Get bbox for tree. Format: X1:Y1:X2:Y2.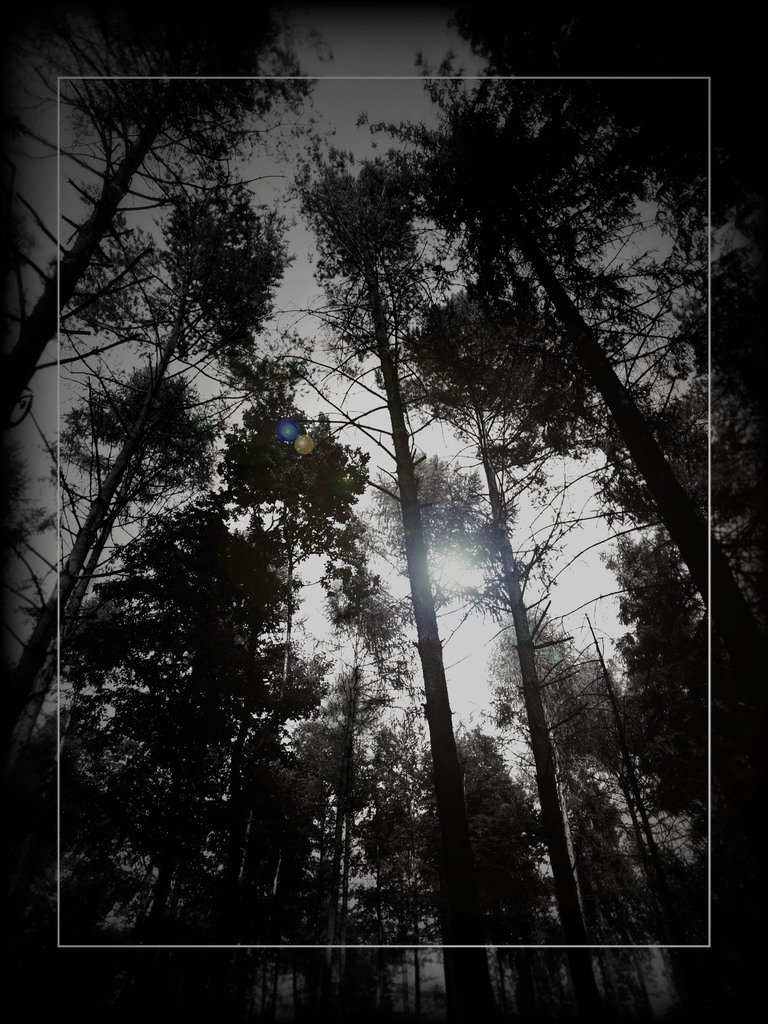
20:7:727:968.
